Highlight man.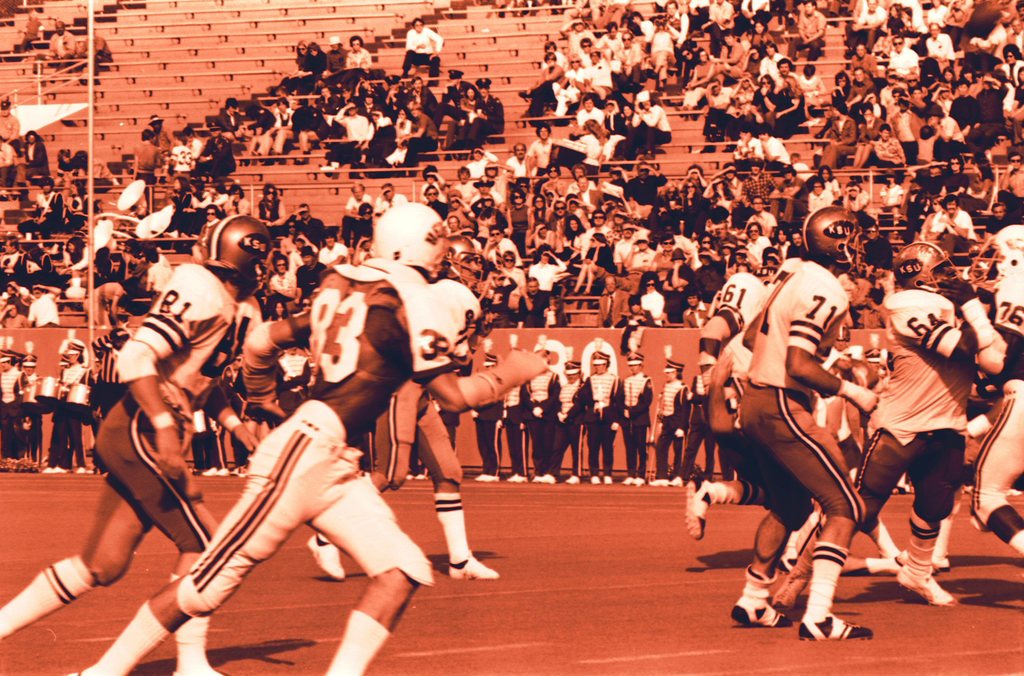
Highlighted region: [left=685, top=254, right=813, bottom=579].
